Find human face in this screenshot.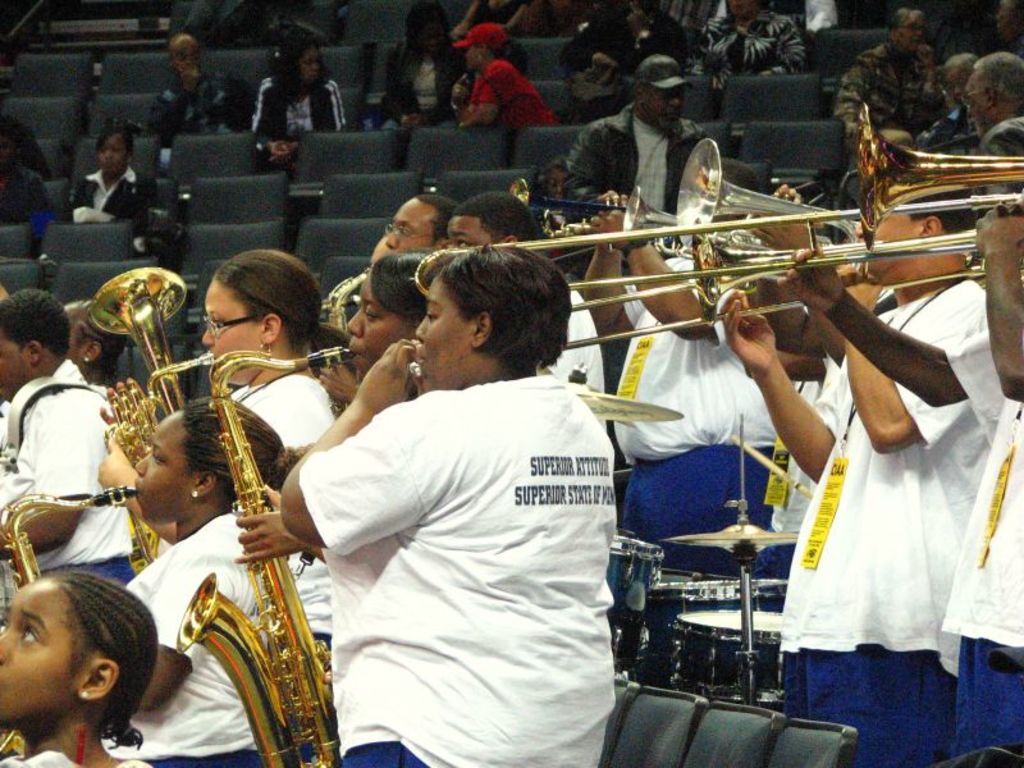
The bounding box for human face is 105:137:127:182.
